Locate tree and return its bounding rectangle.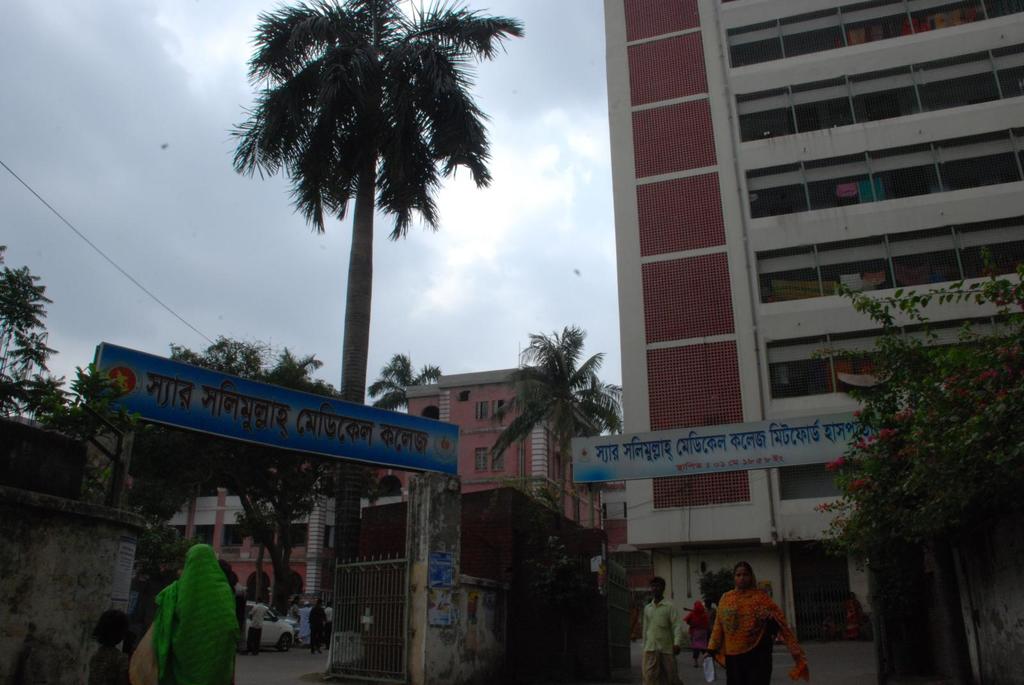
{"left": 488, "top": 315, "right": 630, "bottom": 533}.
